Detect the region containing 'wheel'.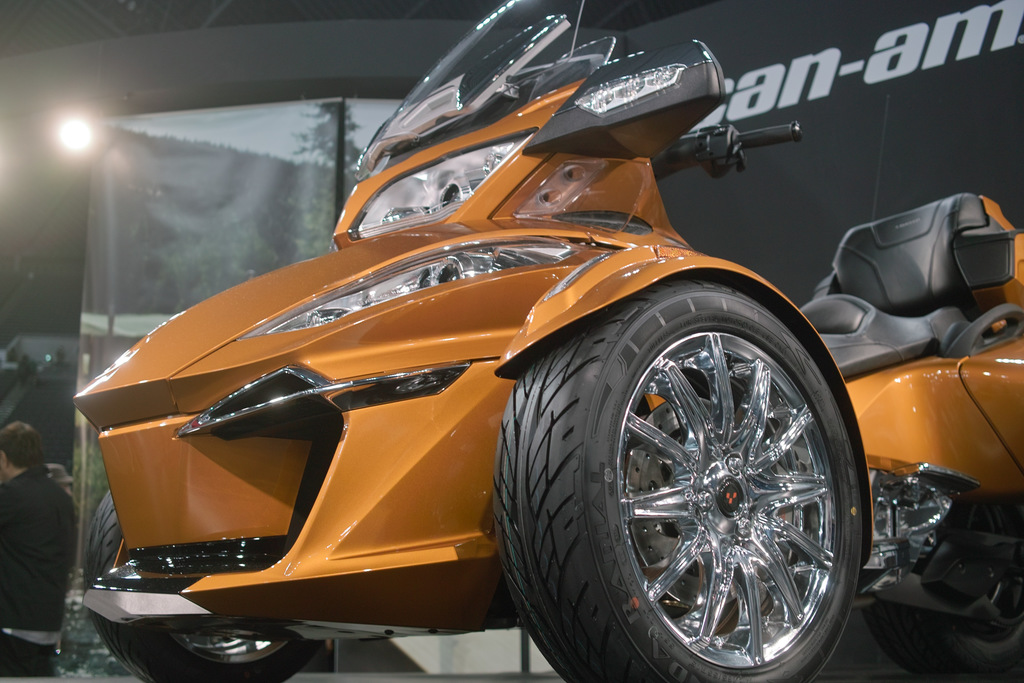
{"x1": 83, "y1": 491, "x2": 330, "y2": 682}.
